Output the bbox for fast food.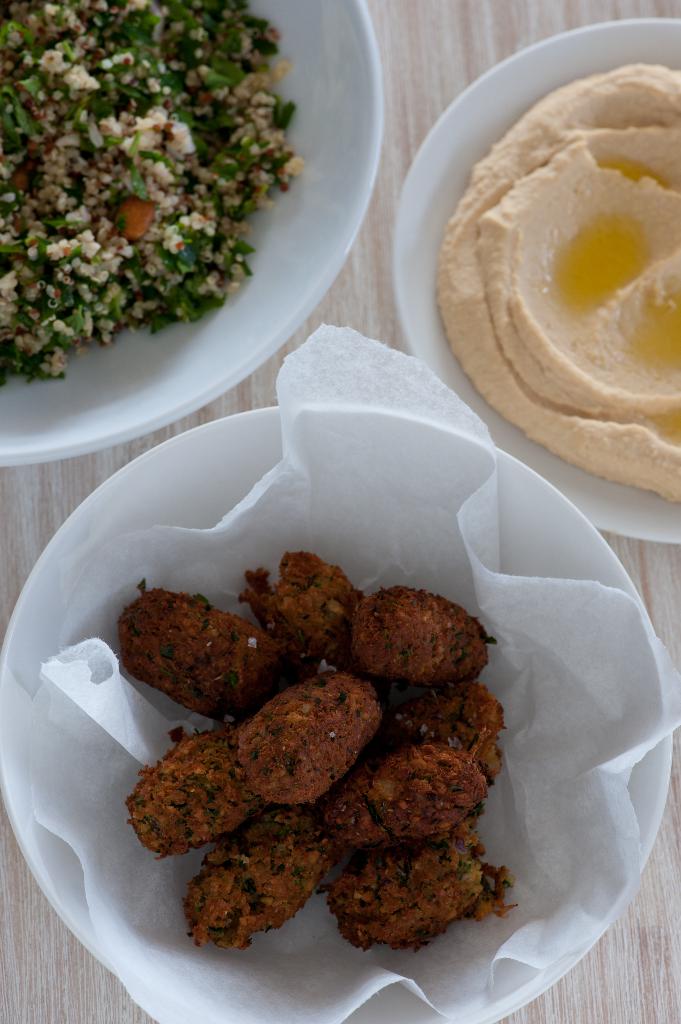
<bbox>125, 733, 261, 864</bbox>.
